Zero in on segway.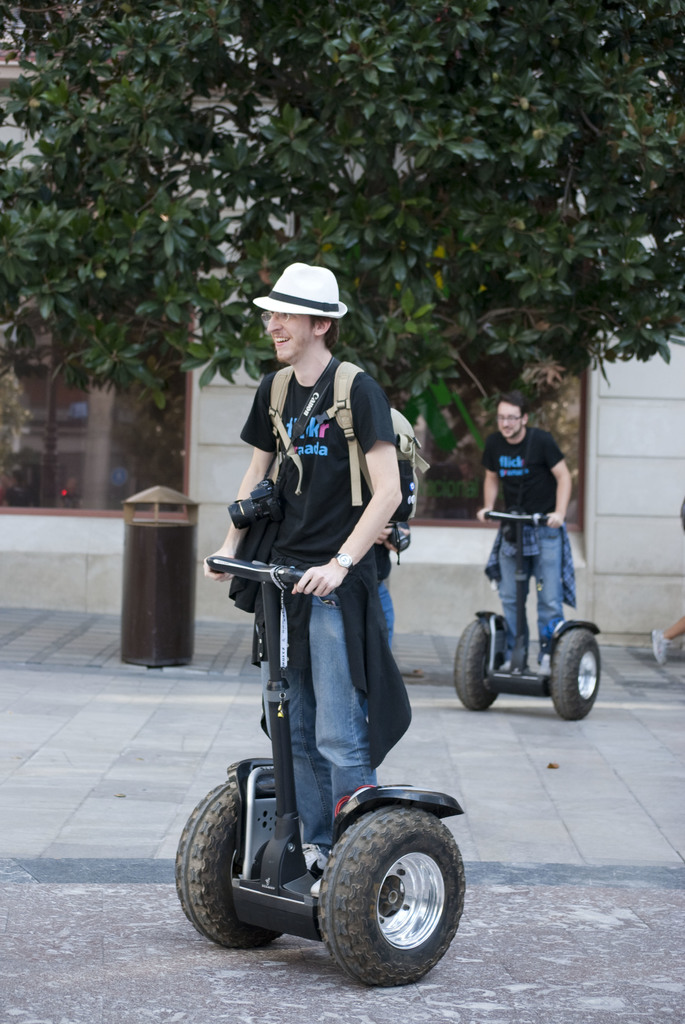
Zeroed in: box(169, 550, 468, 988).
